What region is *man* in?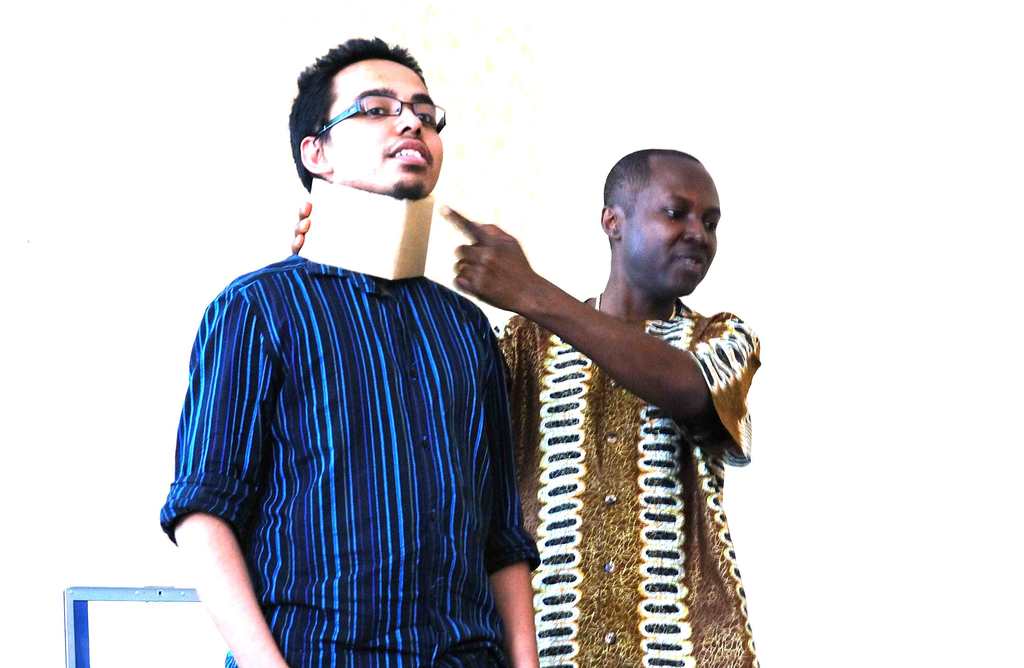
bbox=[289, 149, 759, 667].
